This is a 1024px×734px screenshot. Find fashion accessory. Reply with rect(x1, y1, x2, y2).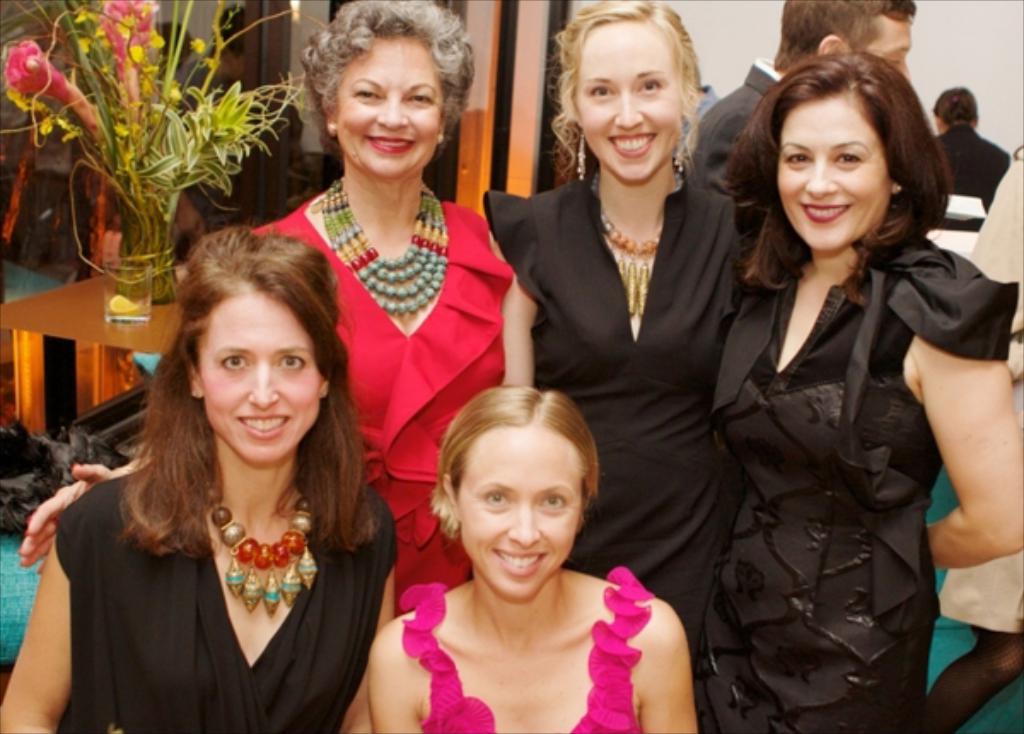
rect(203, 480, 317, 620).
